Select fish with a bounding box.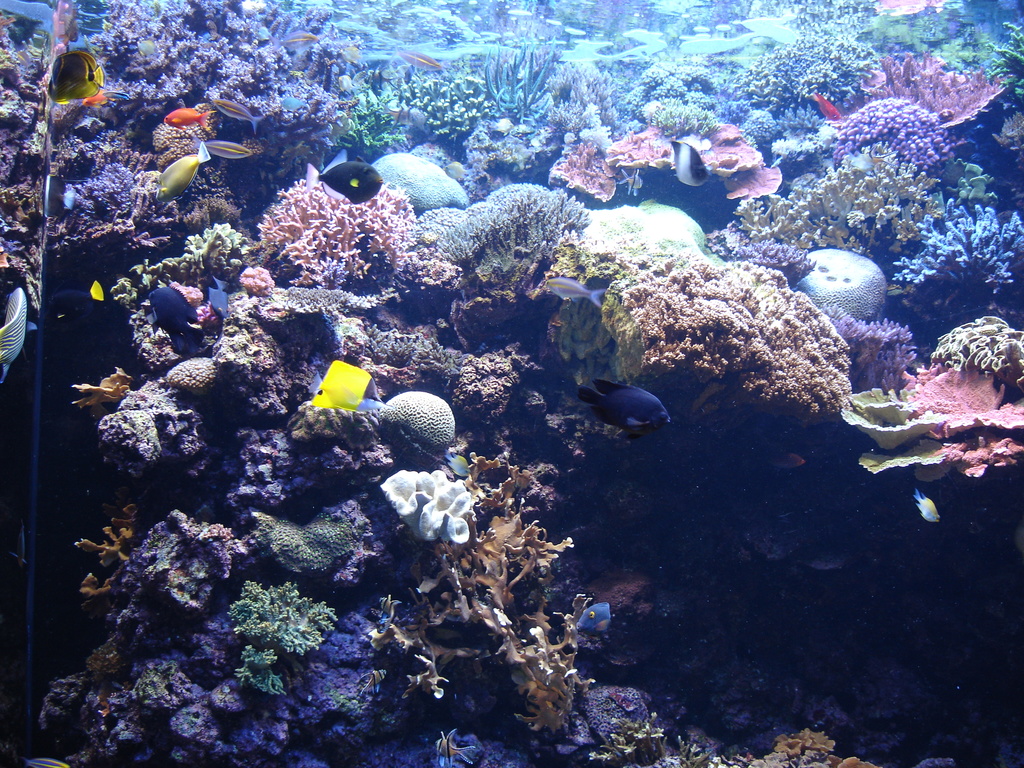
<region>850, 143, 900, 178</region>.
